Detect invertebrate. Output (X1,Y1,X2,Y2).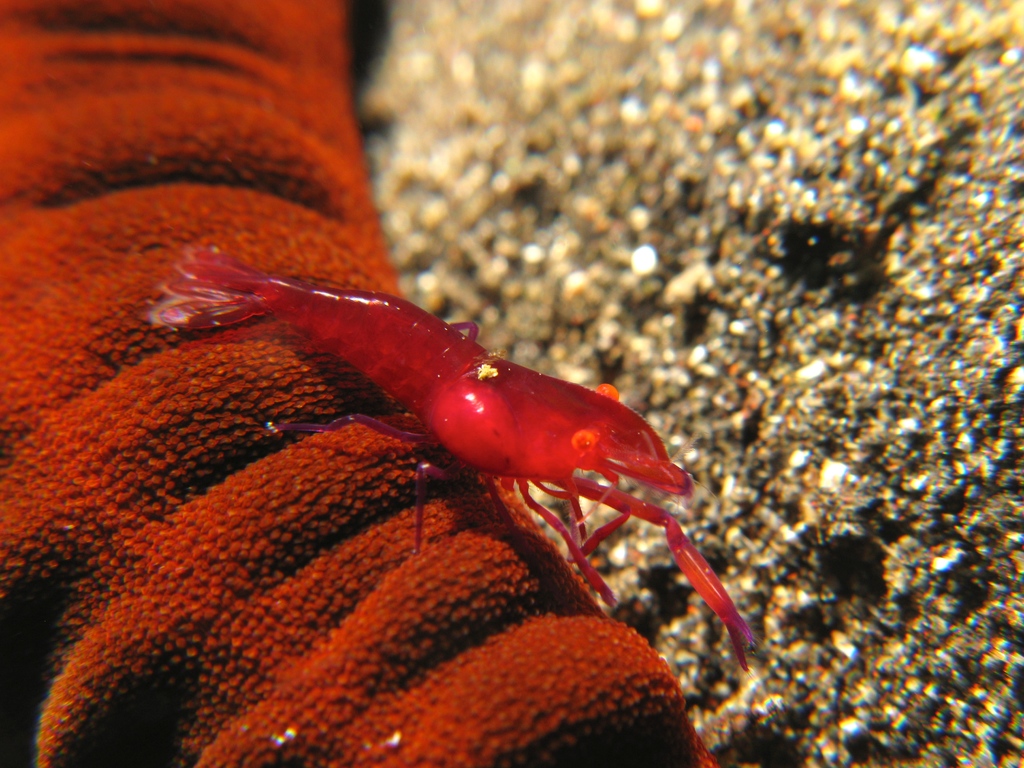
(147,219,747,668).
